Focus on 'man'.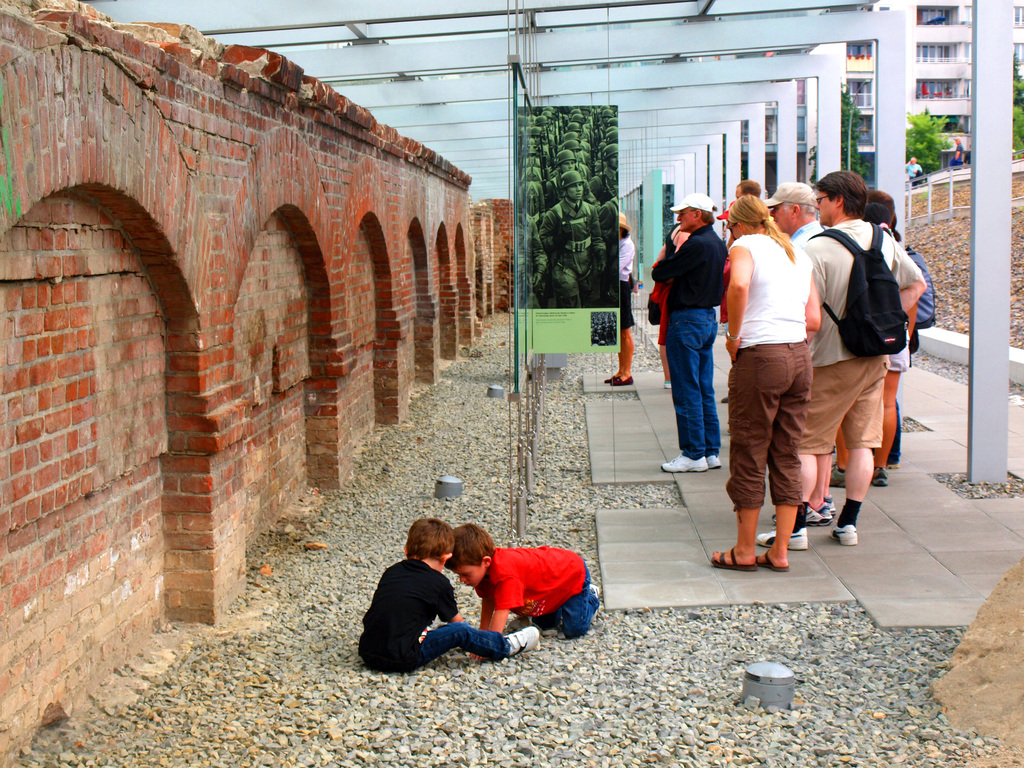
Focused at [left=652, top=193, right=731, bottom=470].
